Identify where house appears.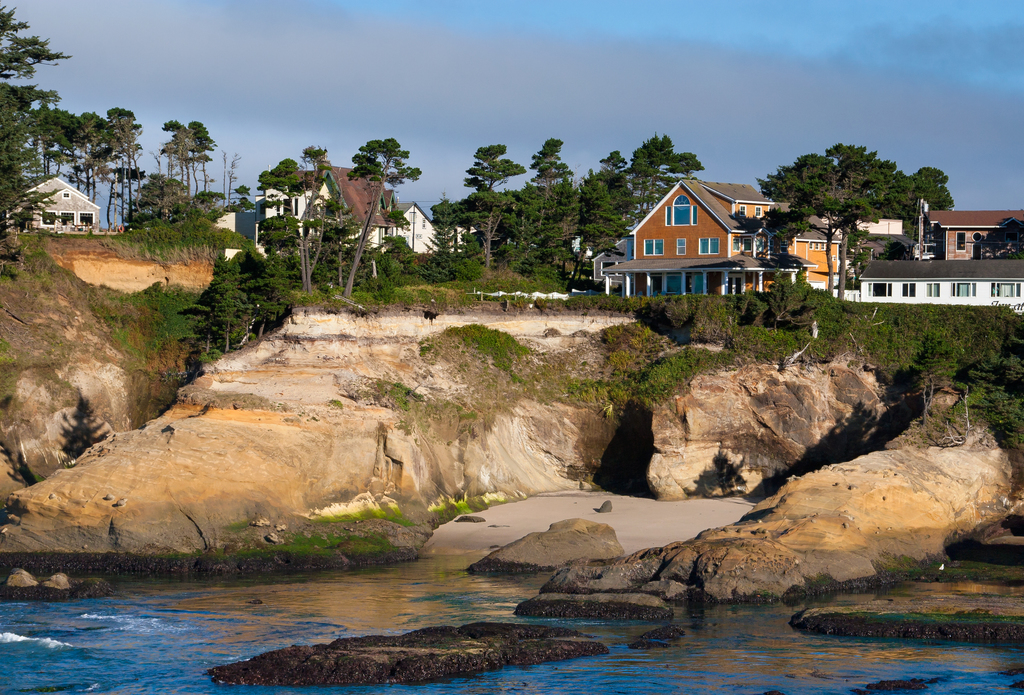
Appears at [left=604, top=160, right=806, bottom=299].
